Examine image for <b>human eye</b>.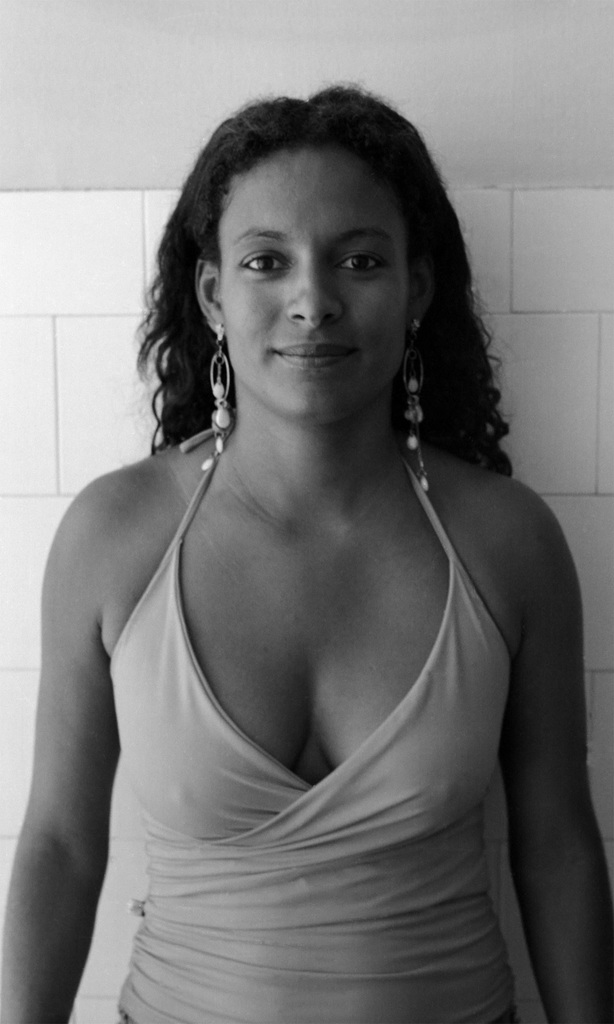
Examination result: (334, 246, 388, 284).
